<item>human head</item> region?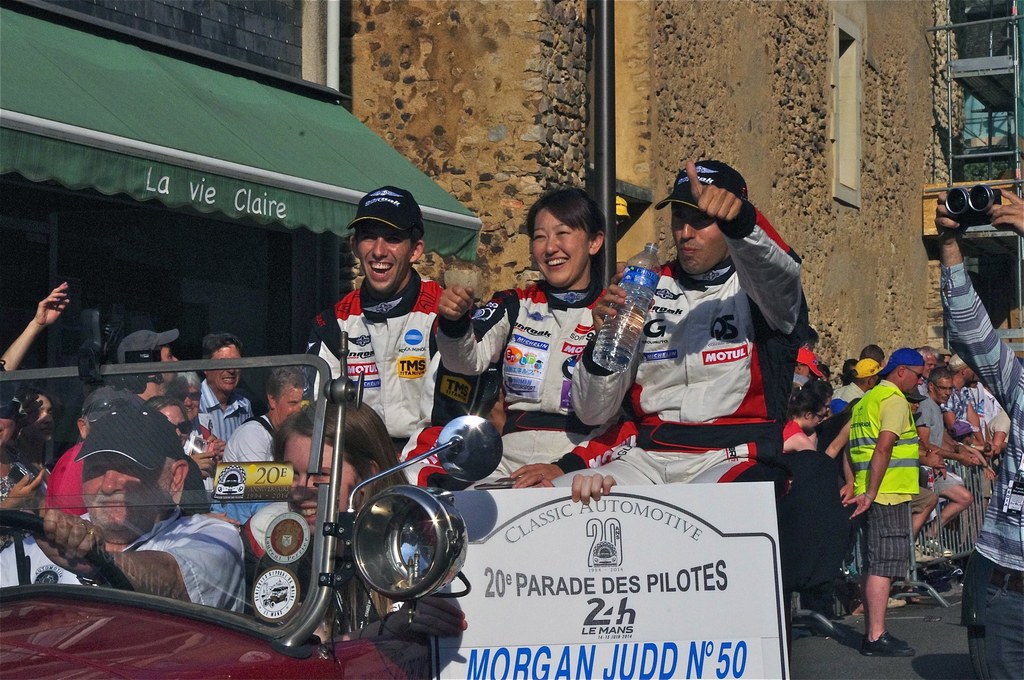
x1=667 y1=158 x2=748 y2=279
